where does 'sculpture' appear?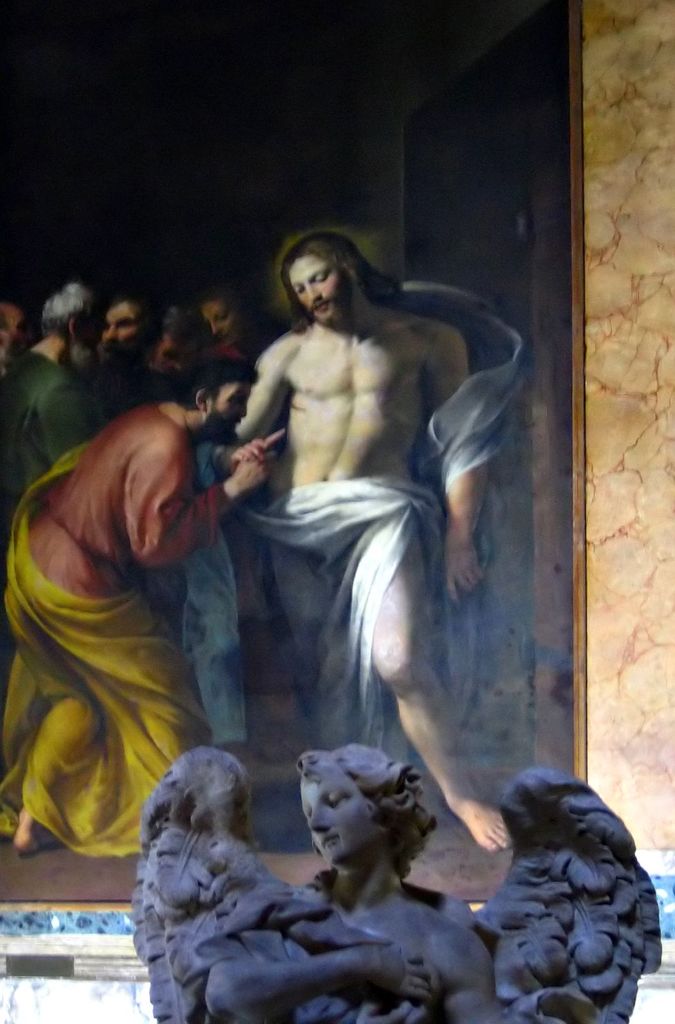
Appears at region(127, 732, 672, 1017).
